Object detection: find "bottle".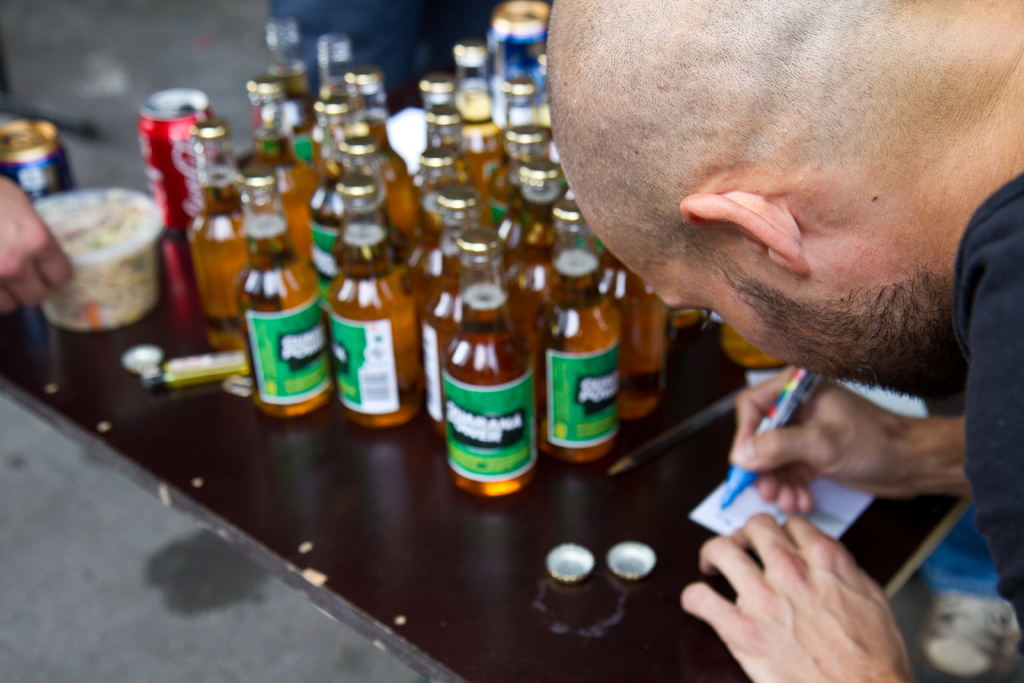
(461, 94, 509, 194).
